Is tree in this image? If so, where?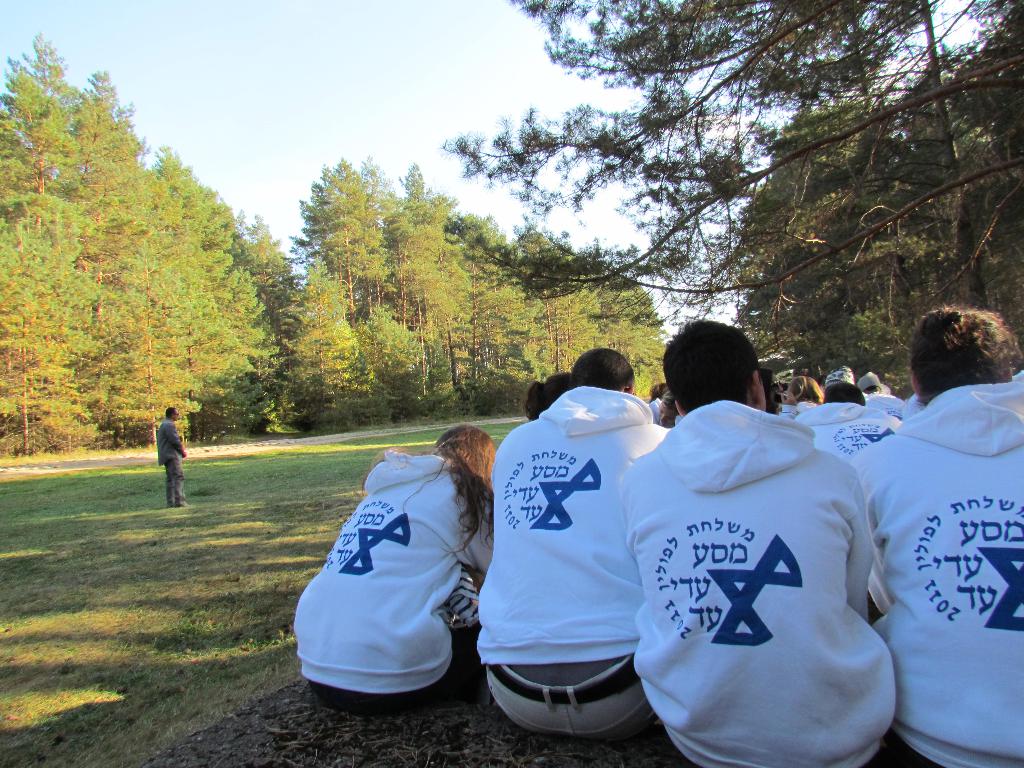
Yes, at select_region(731, 95, 1016, 401).
